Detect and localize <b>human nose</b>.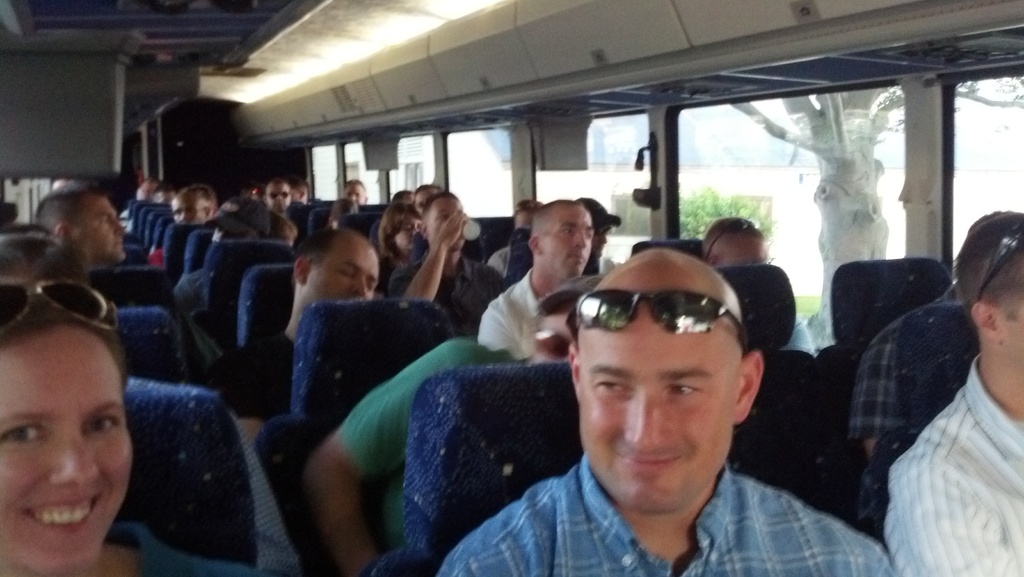
Localized at {"x1": 353, "y1": 273, "x2": 365, "y2": 293}.
